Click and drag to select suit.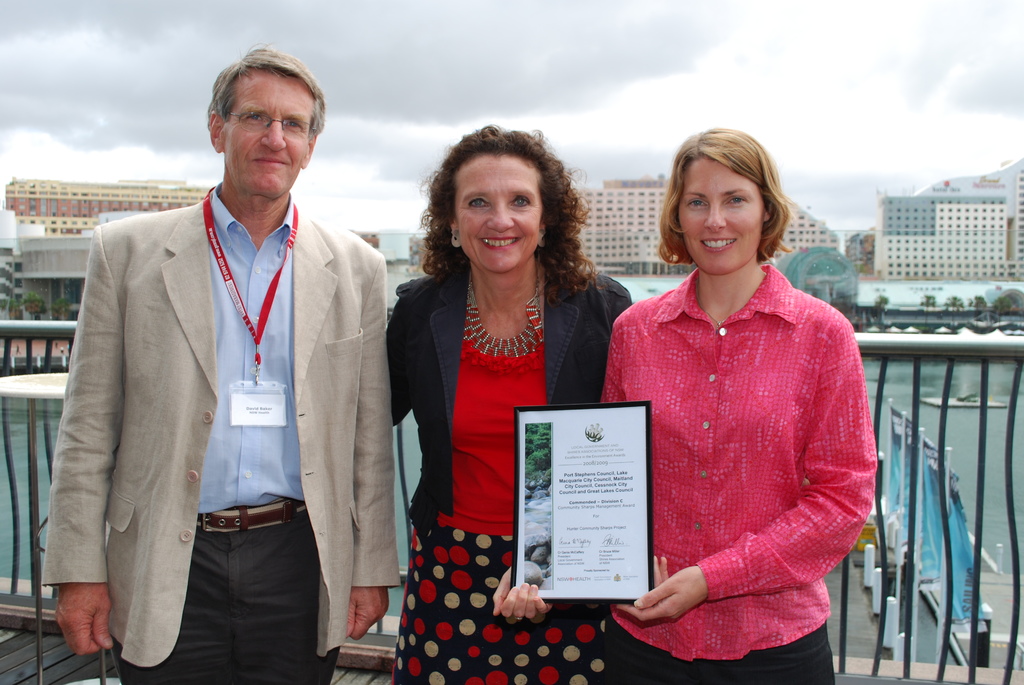
Selection: [46, 241, 380, 672].
